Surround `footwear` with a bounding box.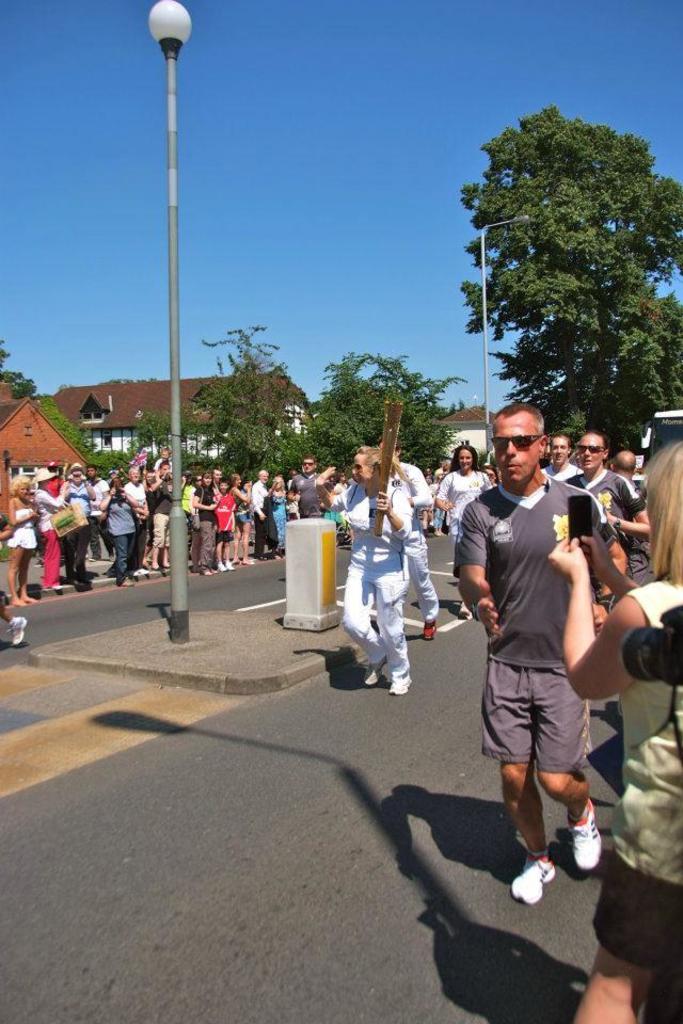
[507,851,553,907].
